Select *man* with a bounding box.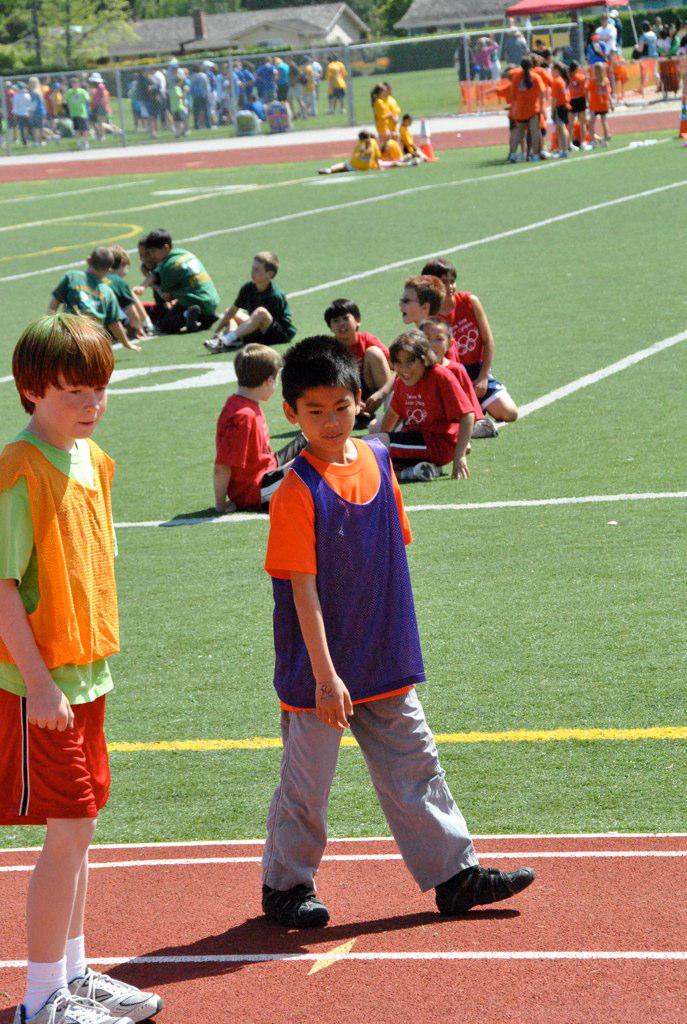
locate(39, 73, 61, 148).
